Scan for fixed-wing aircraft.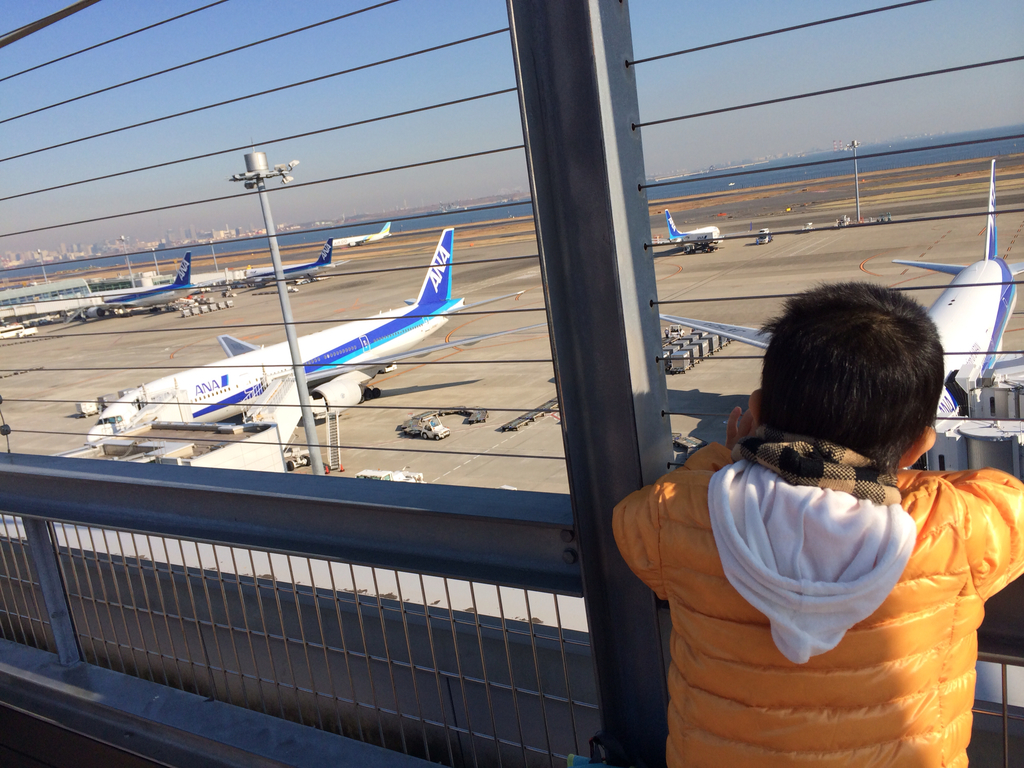
Scan result: bbox(653, 157, 1023, 435).
